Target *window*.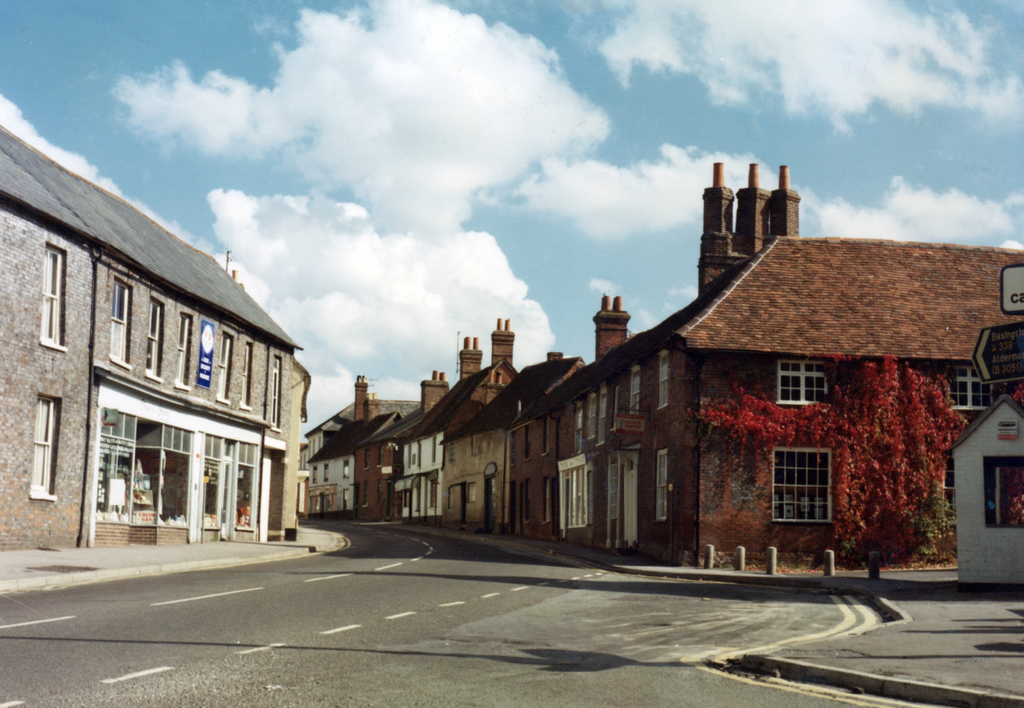
Target region: rect(374, 447, 383, 468).
